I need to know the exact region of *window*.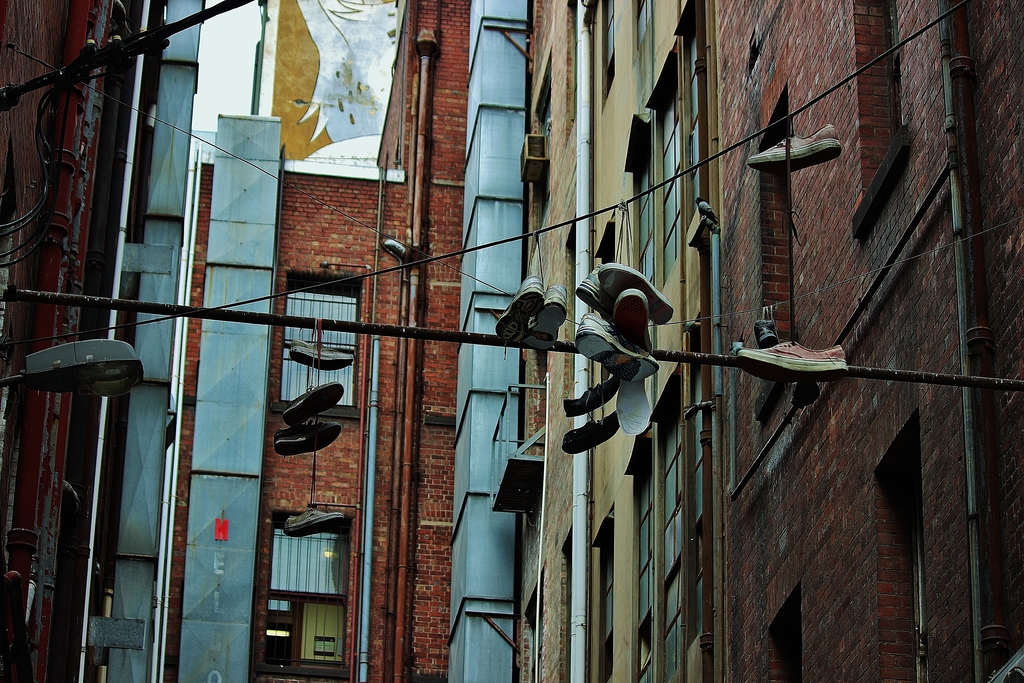
Region: detection(769, 593, 804, 682).
